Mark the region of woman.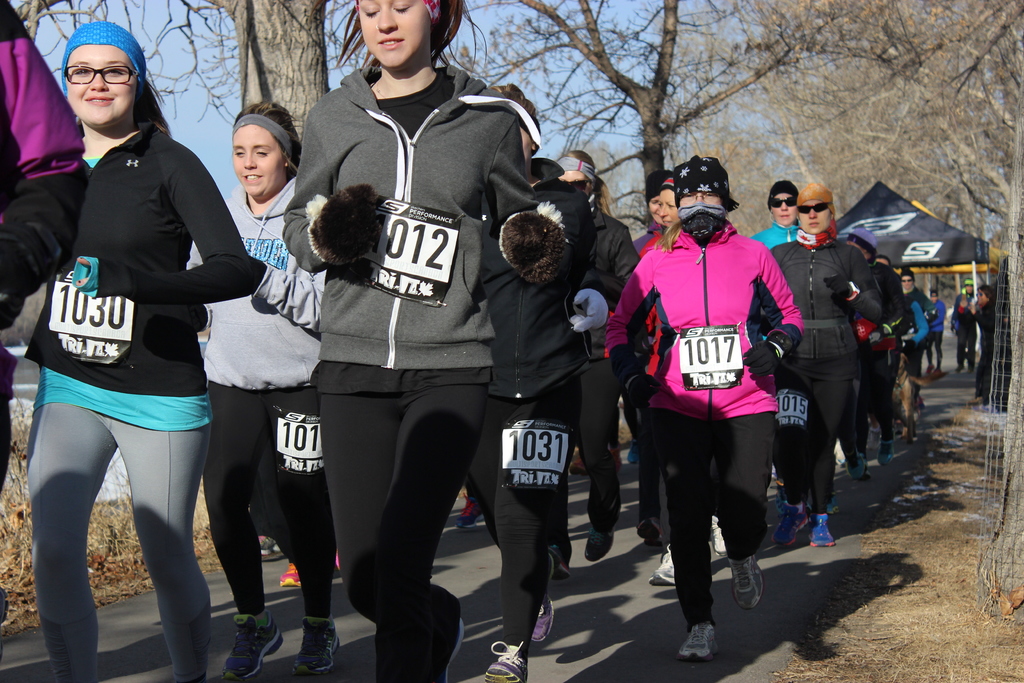
Region: 182/94/329/682.
